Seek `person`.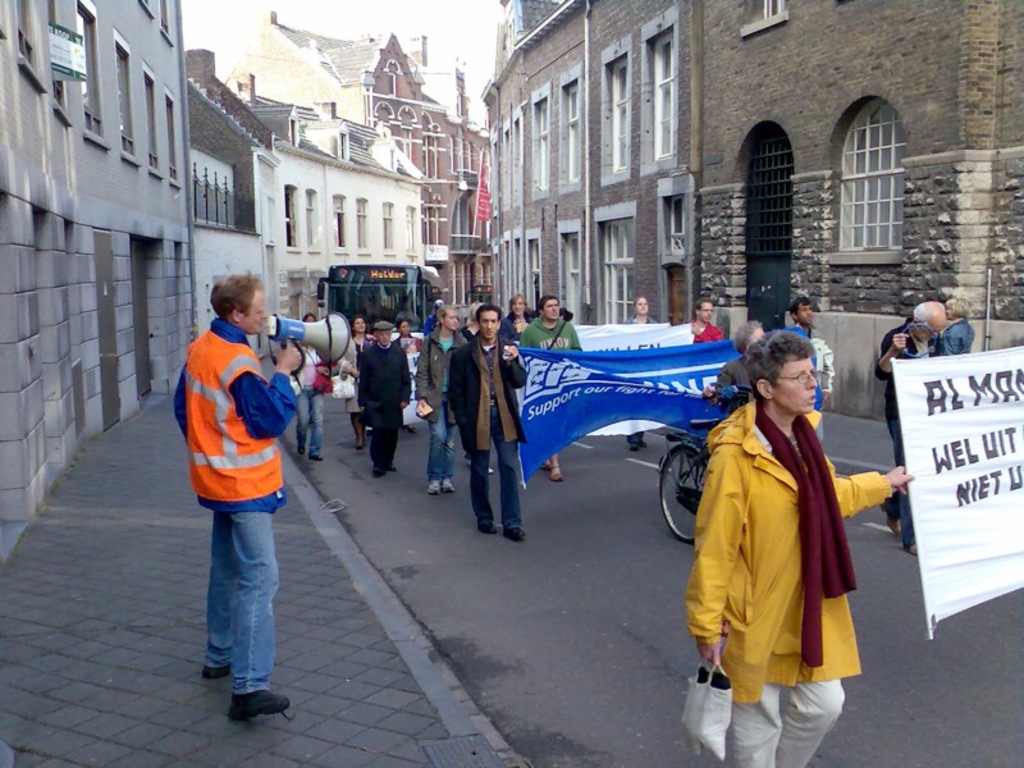
Rect(788, 296, 819, 439).
